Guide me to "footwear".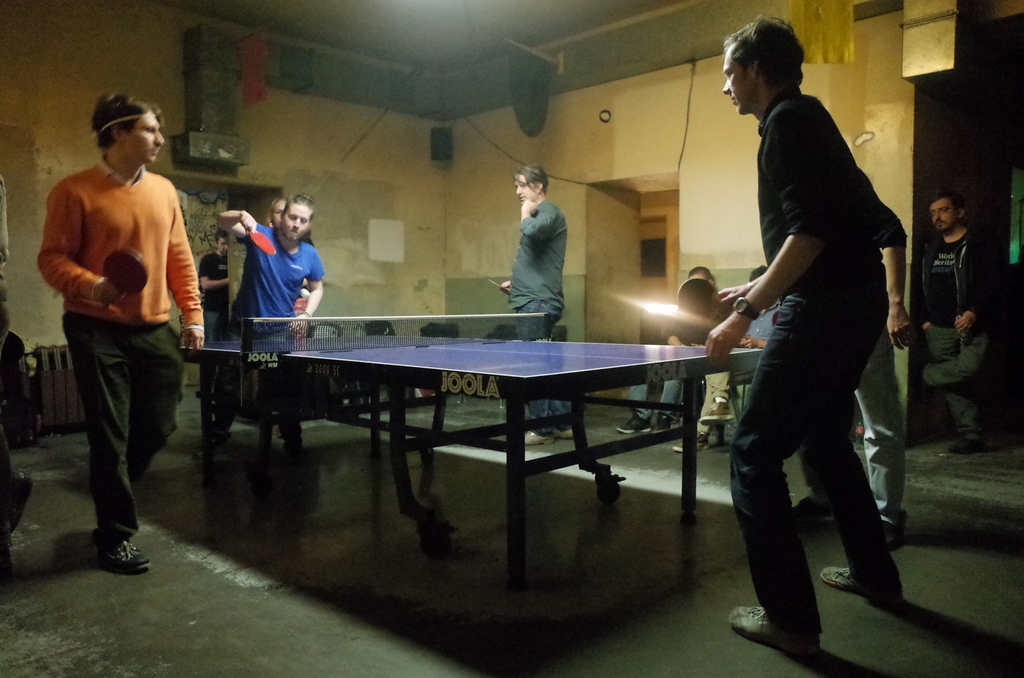
Guidance: box=[699, 400, 733, 421].
